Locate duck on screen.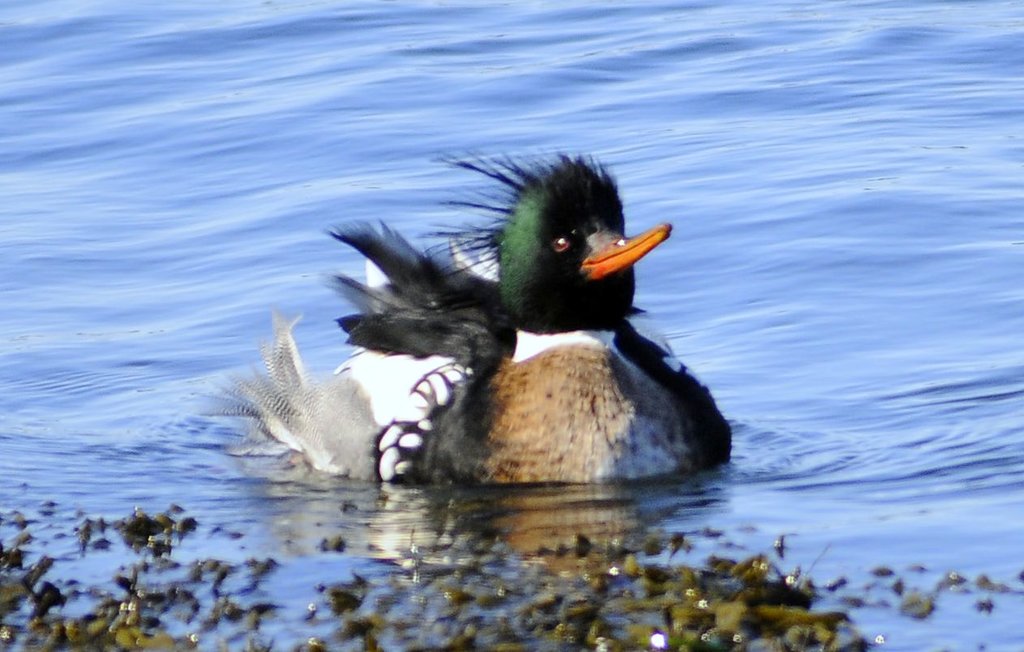
On screen at l=211, t=161, r=735, b=507.
